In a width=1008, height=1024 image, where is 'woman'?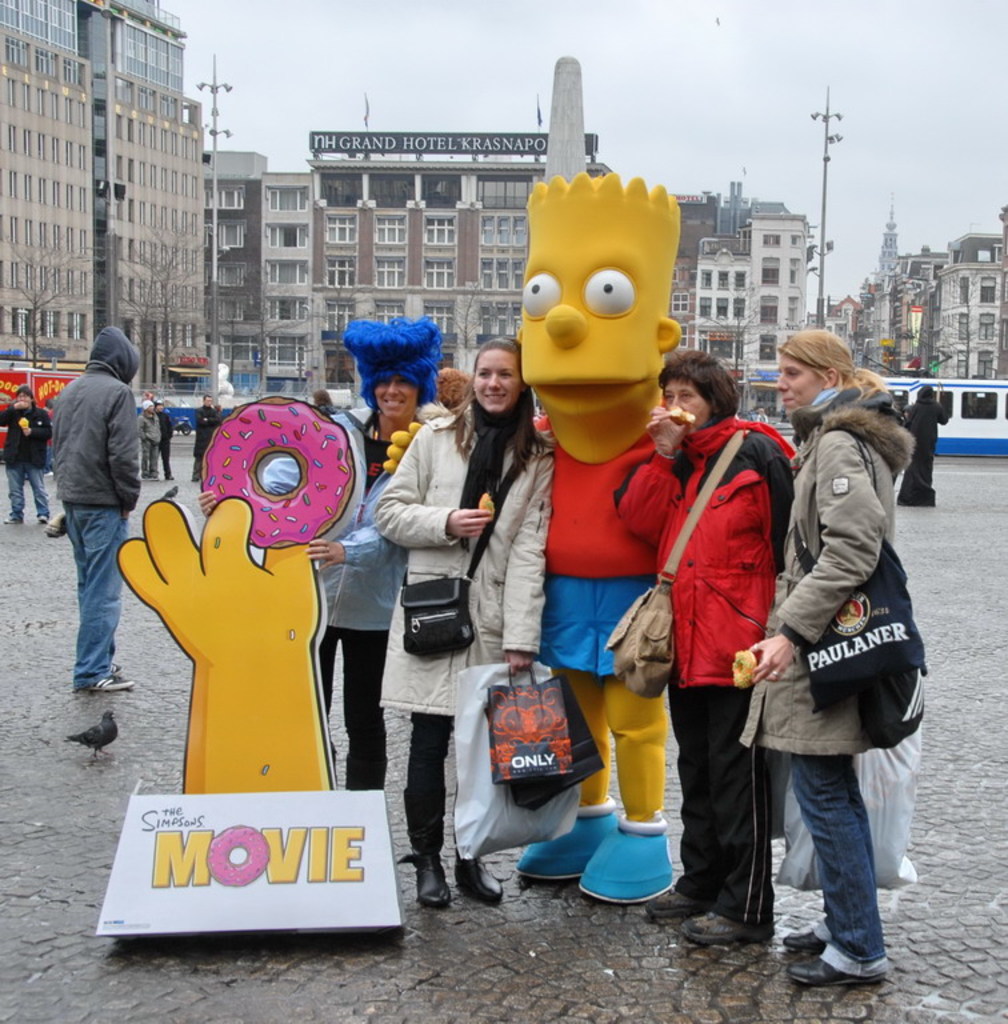
detection(383, 336, 563, 920).
